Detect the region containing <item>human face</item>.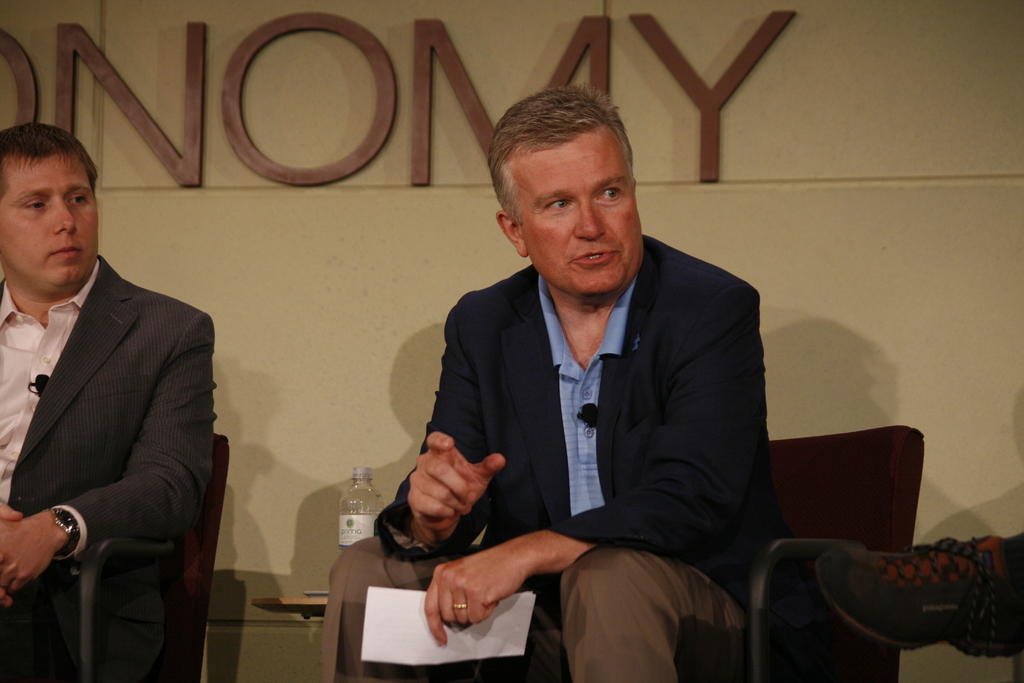
crop(0, 157, 99, 288).
